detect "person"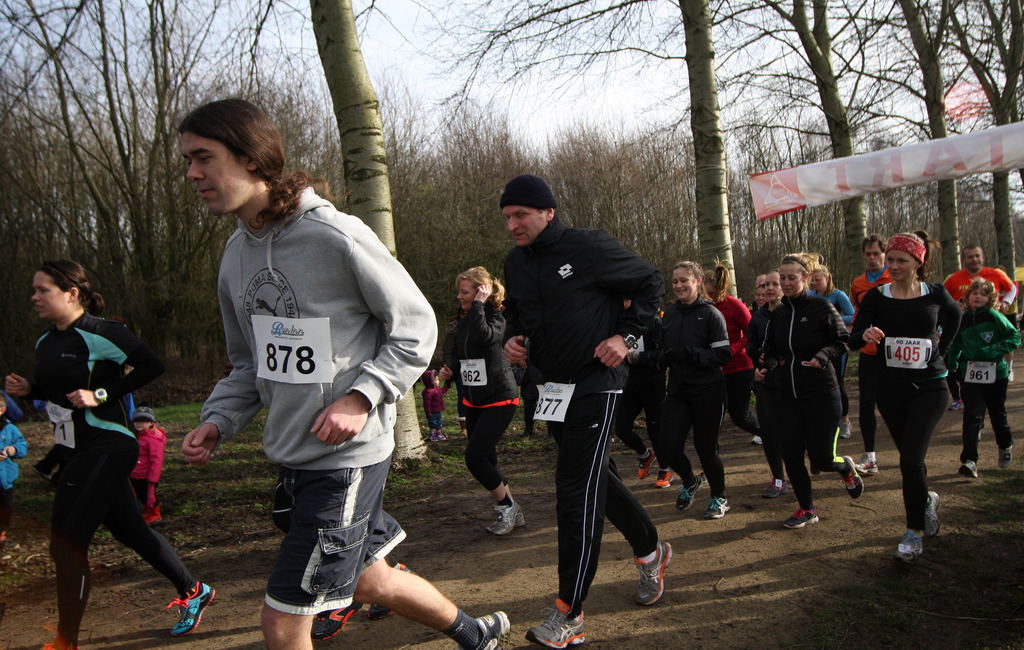
805,264,851,312
